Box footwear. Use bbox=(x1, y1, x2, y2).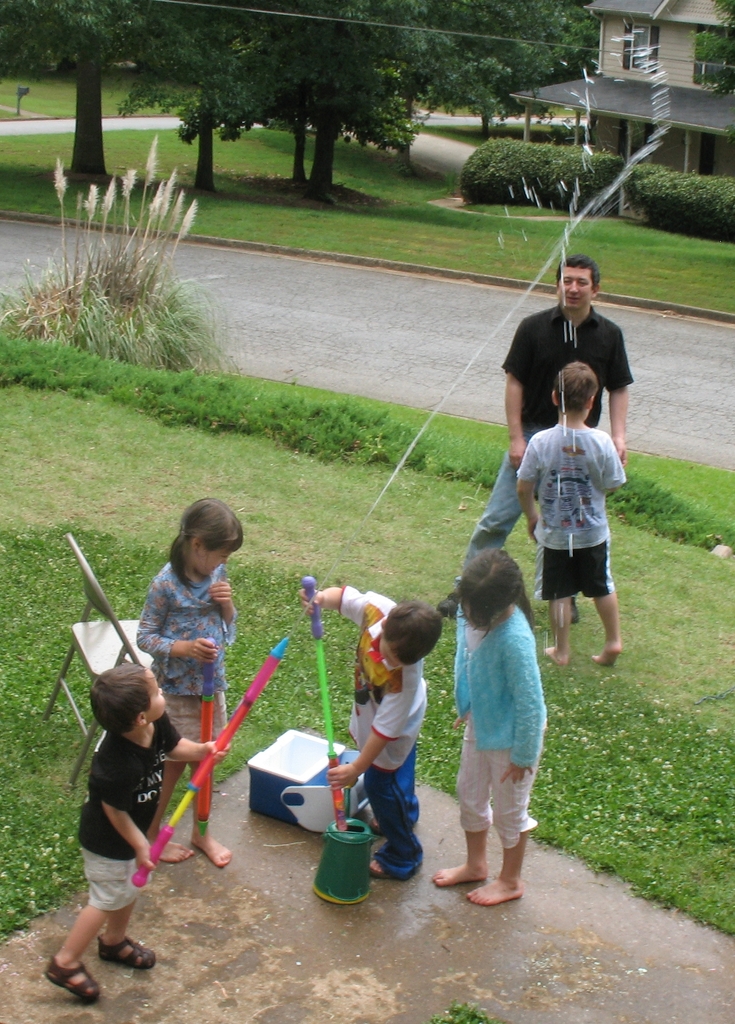
bbox=(568, 595, 581, 625).
